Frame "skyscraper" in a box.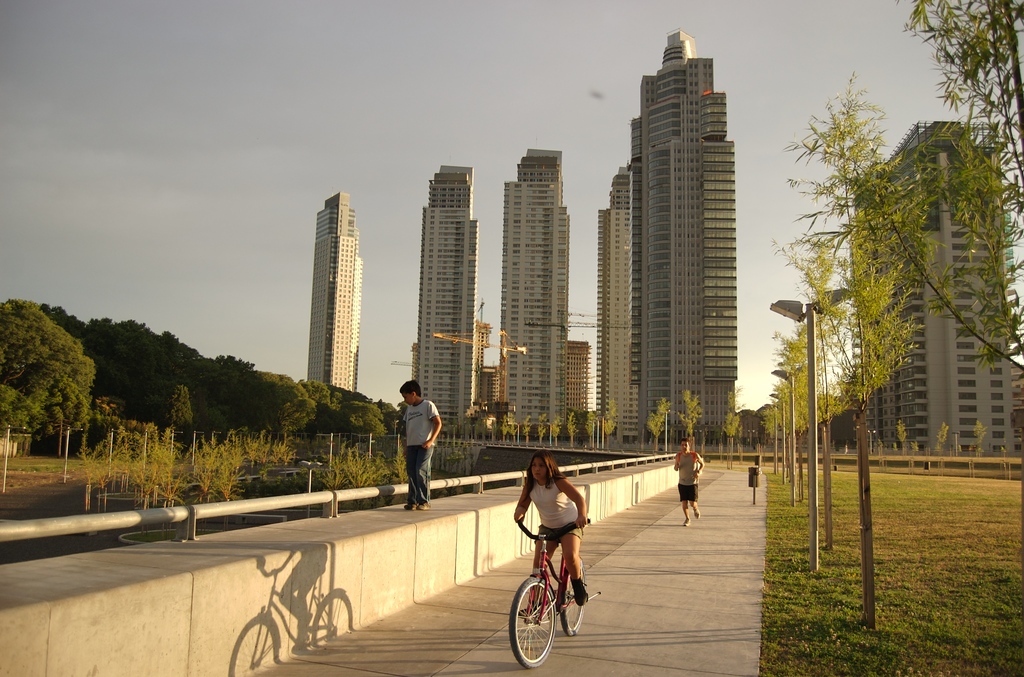
<region>577, 25, 762, 461</region>.
